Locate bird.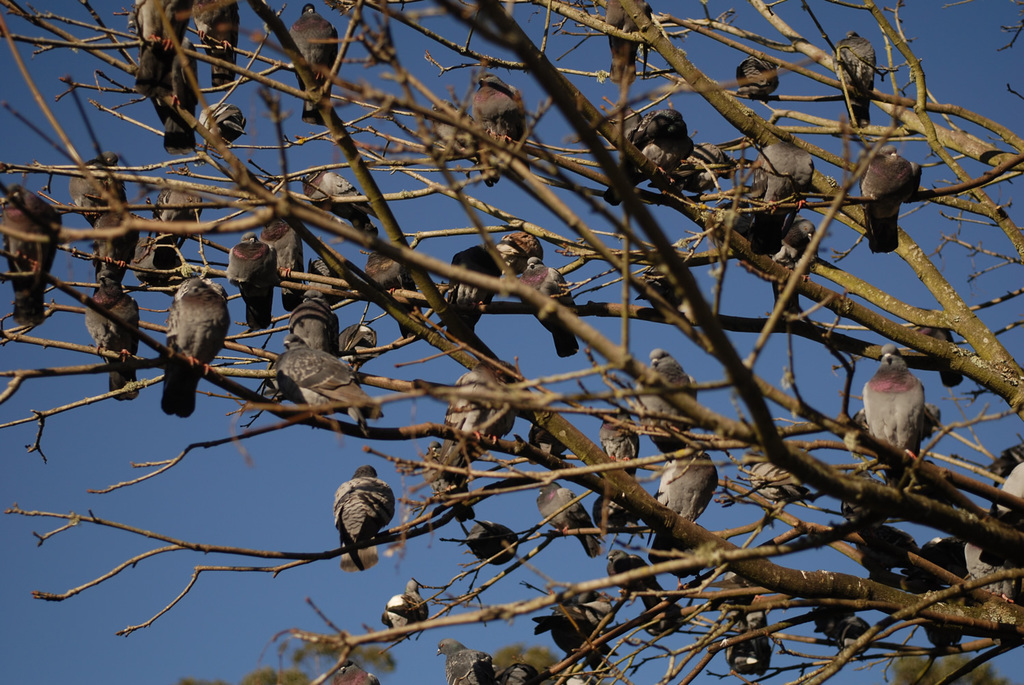
Bounding box: rect(896, 541, 975, 650).
